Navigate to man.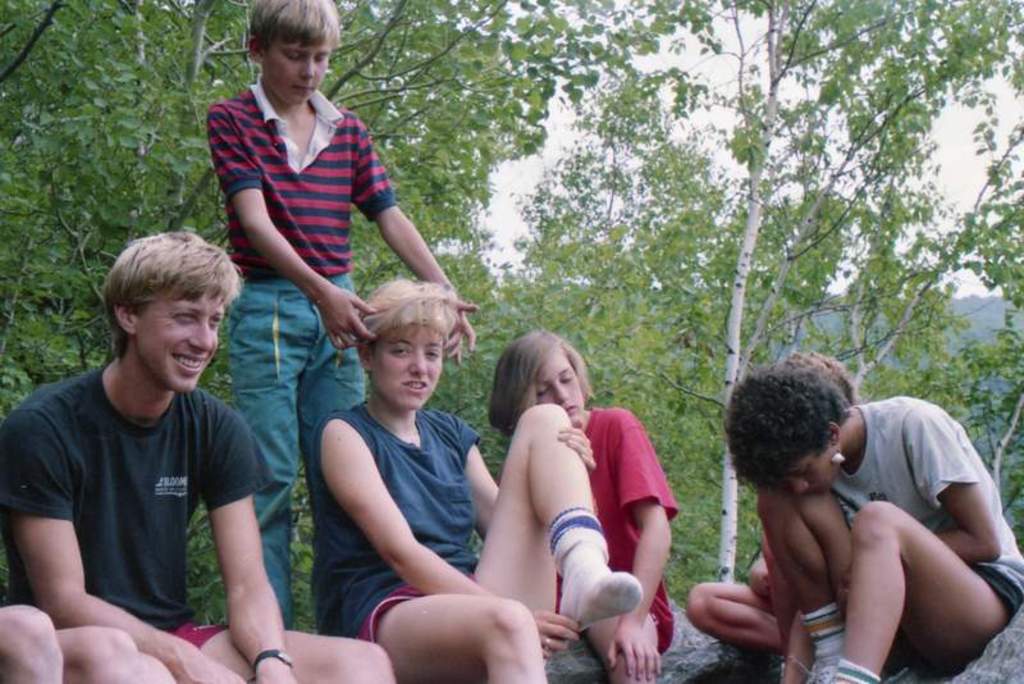
Navigation target: (x1=6, y1=218, x2=298, y2=664).
